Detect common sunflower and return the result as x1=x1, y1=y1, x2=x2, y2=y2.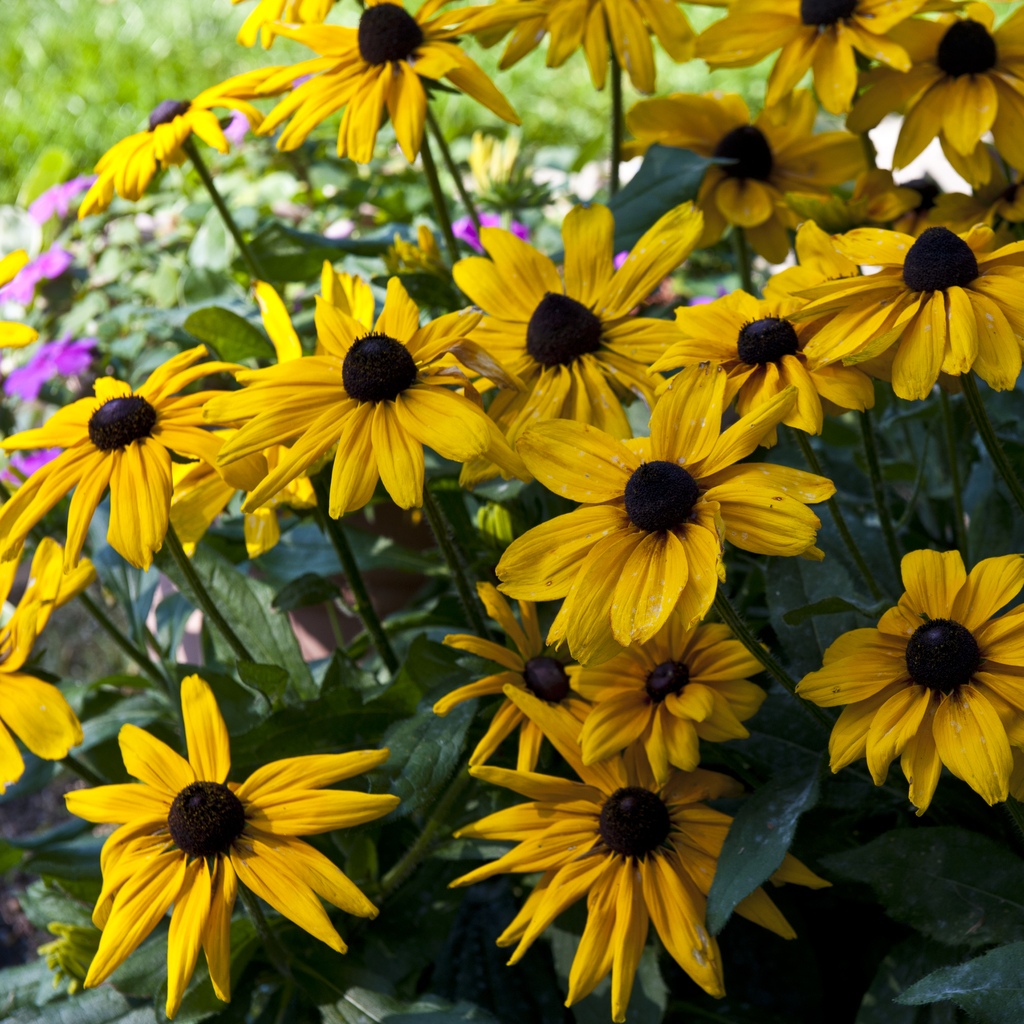
x1=693, y1=0, x2=931, y2=120.
